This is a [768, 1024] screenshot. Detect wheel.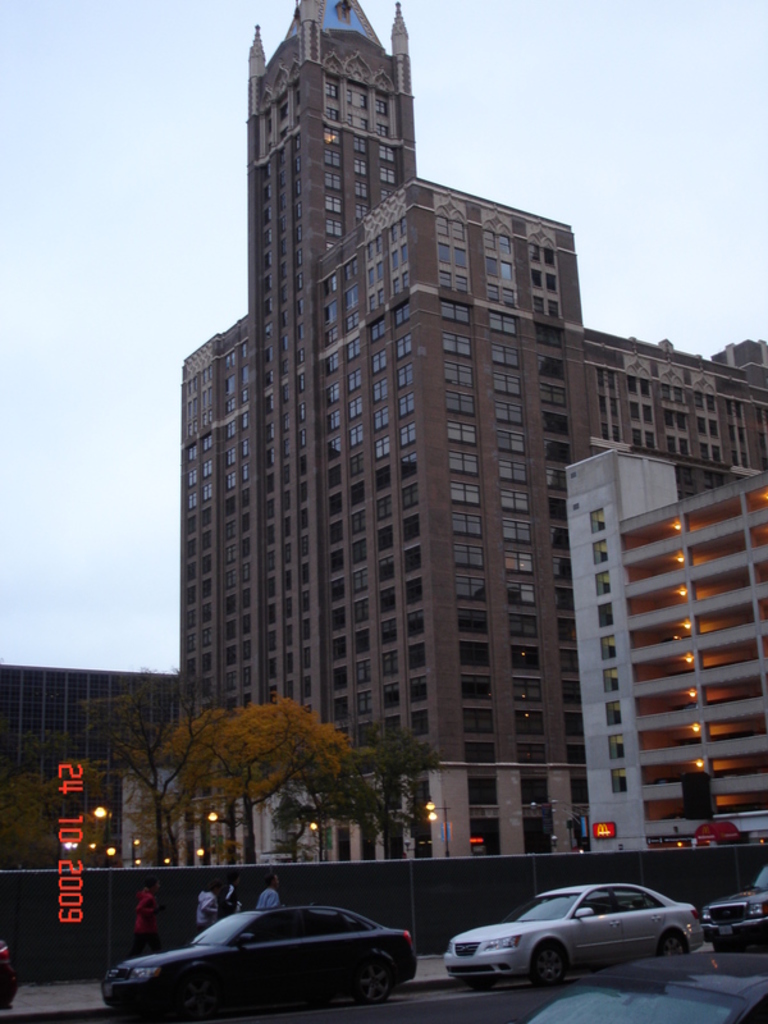
<bbox>532, 948, 568, 992</bbox>.
